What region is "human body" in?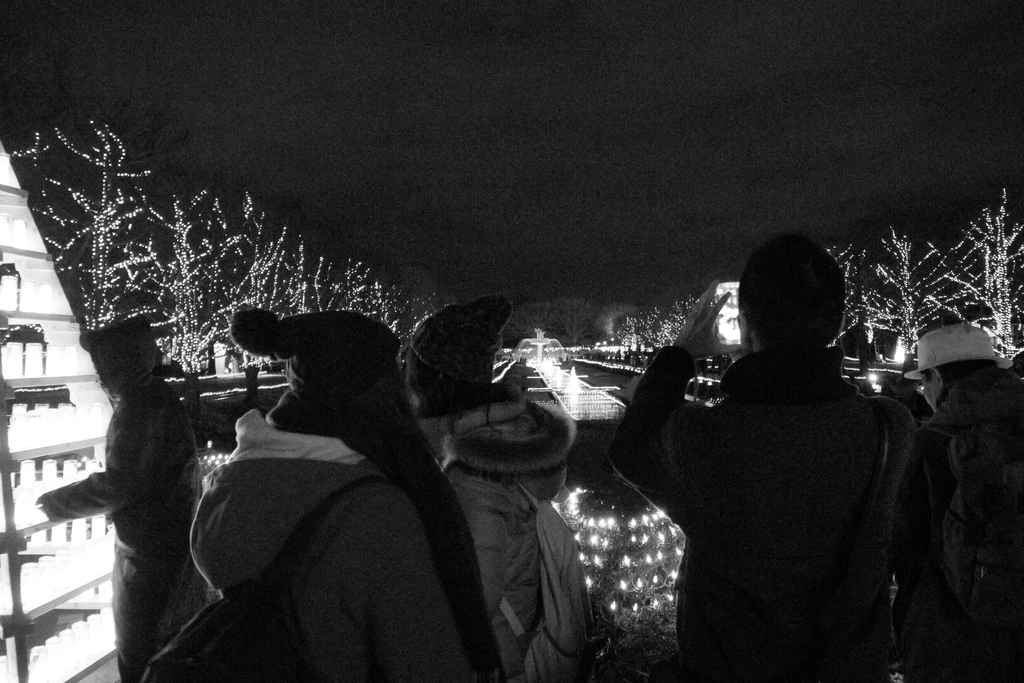
box(445, 288, 593, 682).
